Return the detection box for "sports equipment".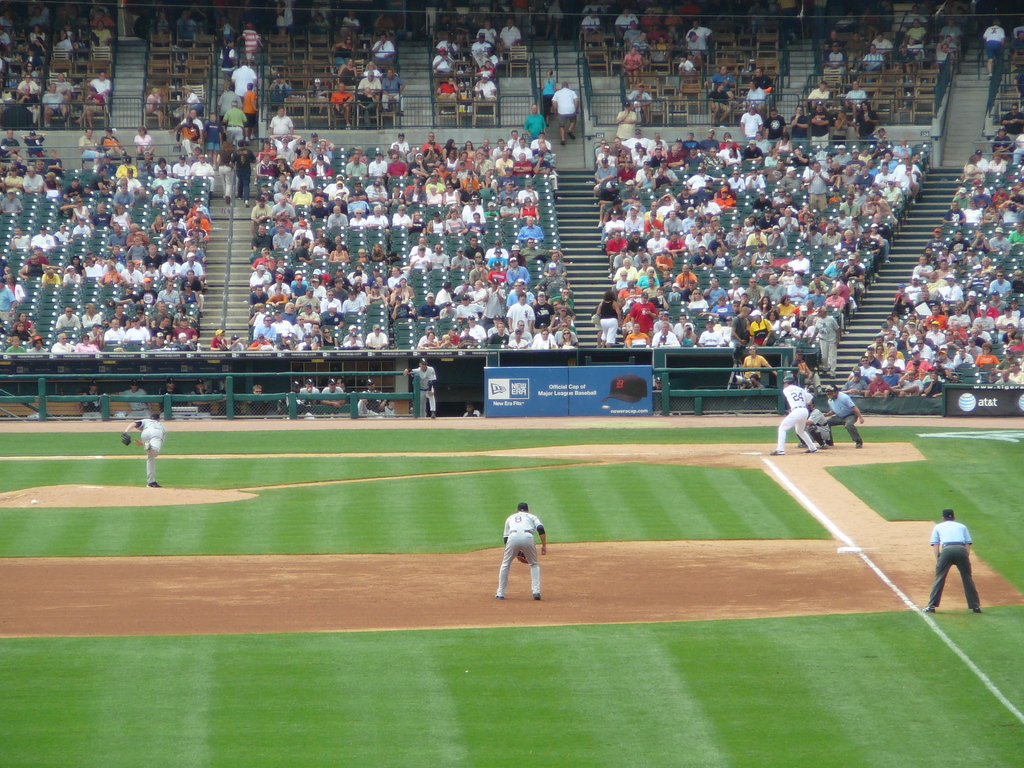
left=516, top=549, right=534, bottom=569.
